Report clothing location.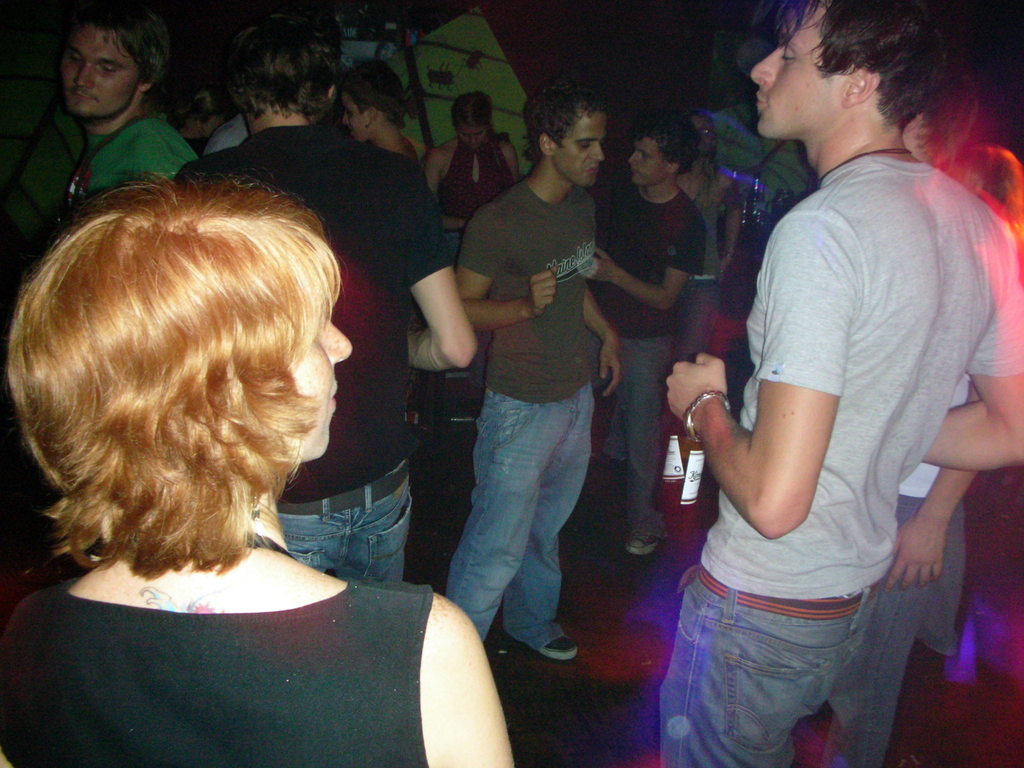
Report: crop(173, 119, 452, 583).
